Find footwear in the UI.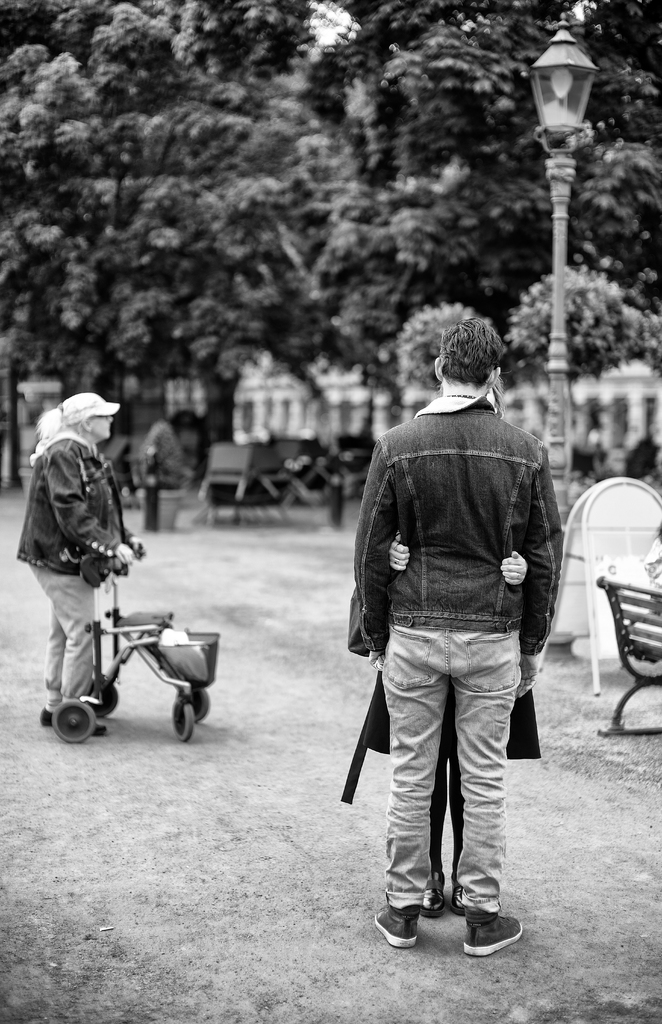
UI element at region(90, 722, 104, 736).
